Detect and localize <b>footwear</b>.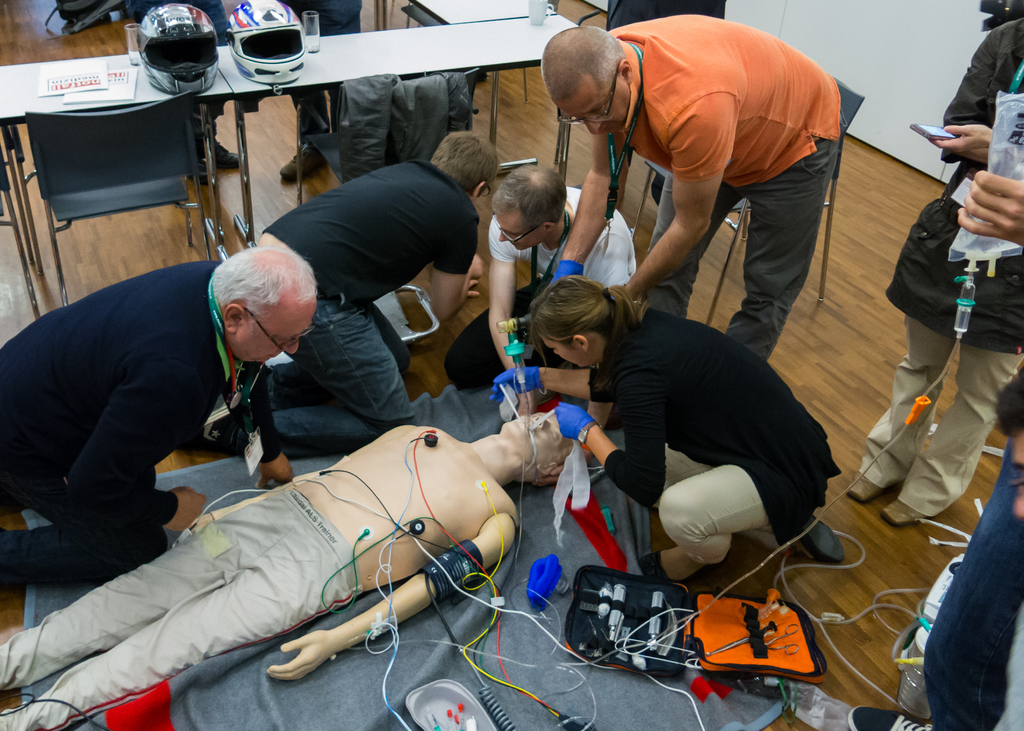
Localized at crop(848, 475, 884, 499).
